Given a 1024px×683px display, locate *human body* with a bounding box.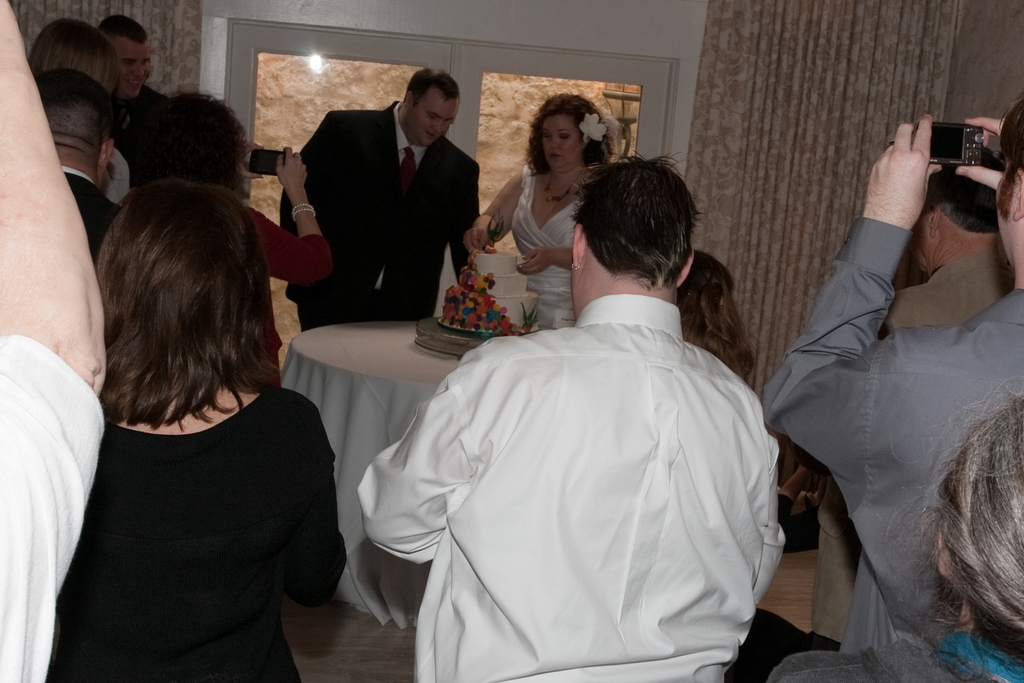
Located: 278/62/486/336.
